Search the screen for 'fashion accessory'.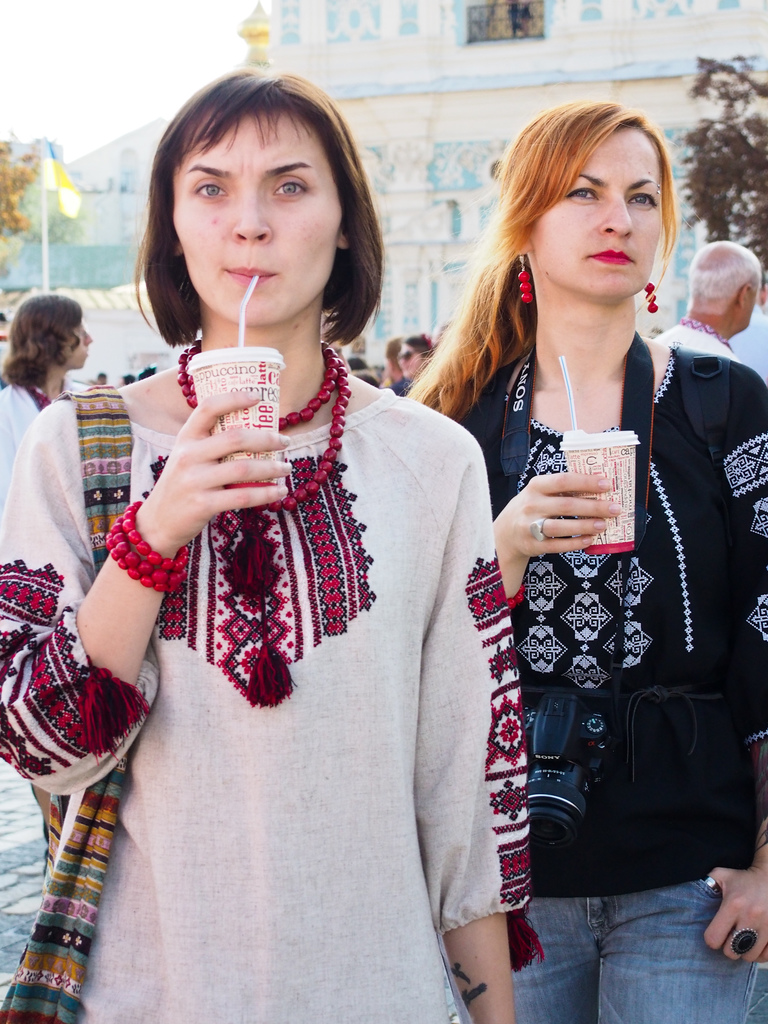
Found at 102 500 193 598.
